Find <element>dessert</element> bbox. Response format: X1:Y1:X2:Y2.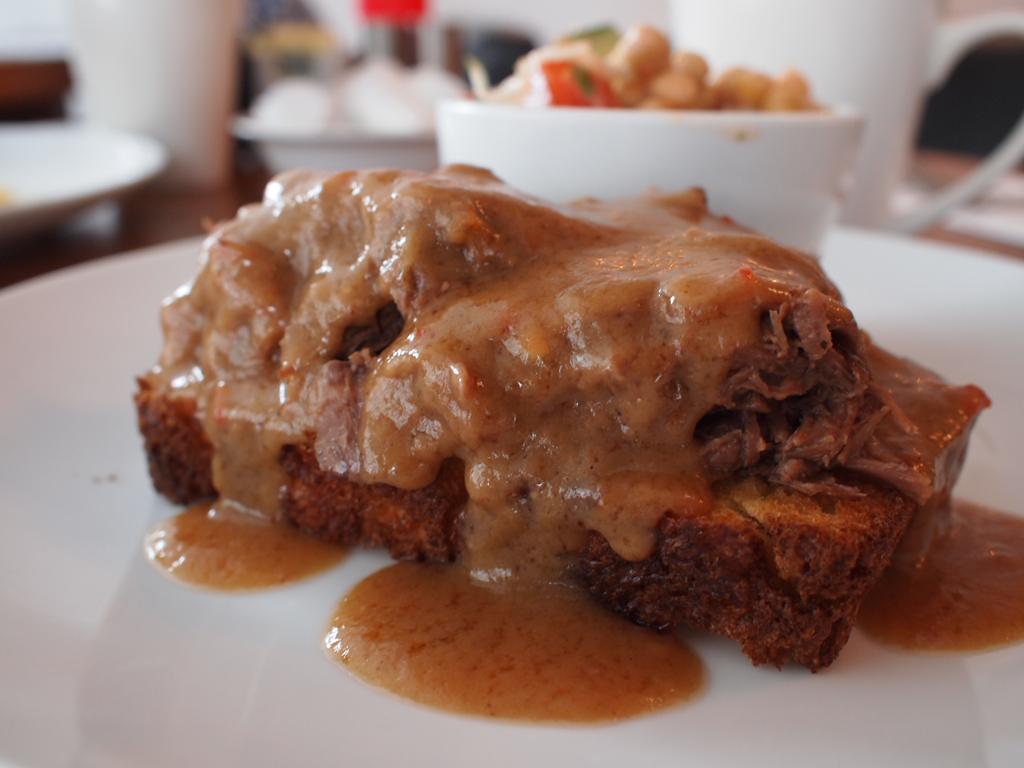
110:136:1014:660.
